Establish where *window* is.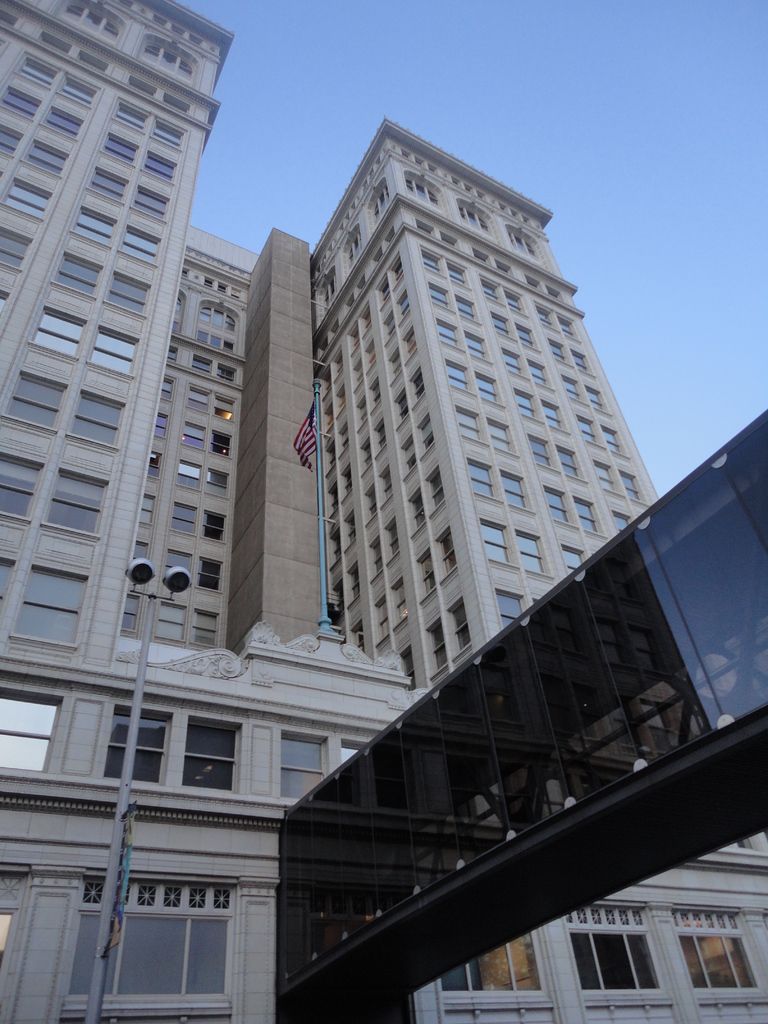
Established at 88, 168, 127, 205.
